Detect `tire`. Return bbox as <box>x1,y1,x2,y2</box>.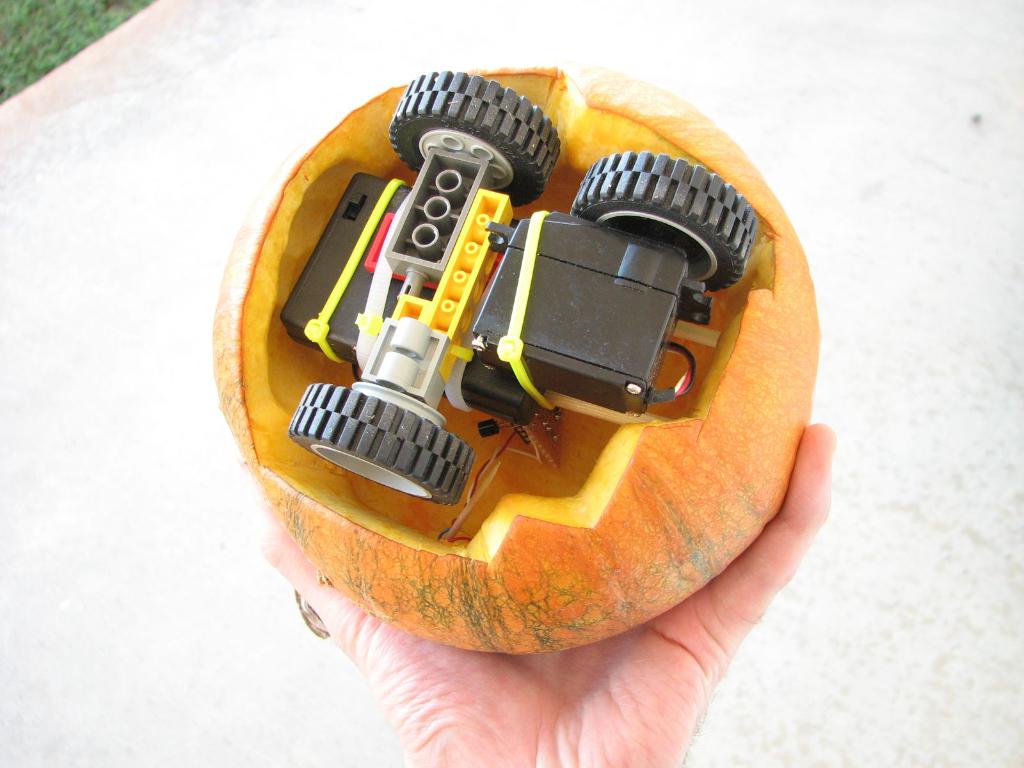
<box>568,148,761,294</box>.
